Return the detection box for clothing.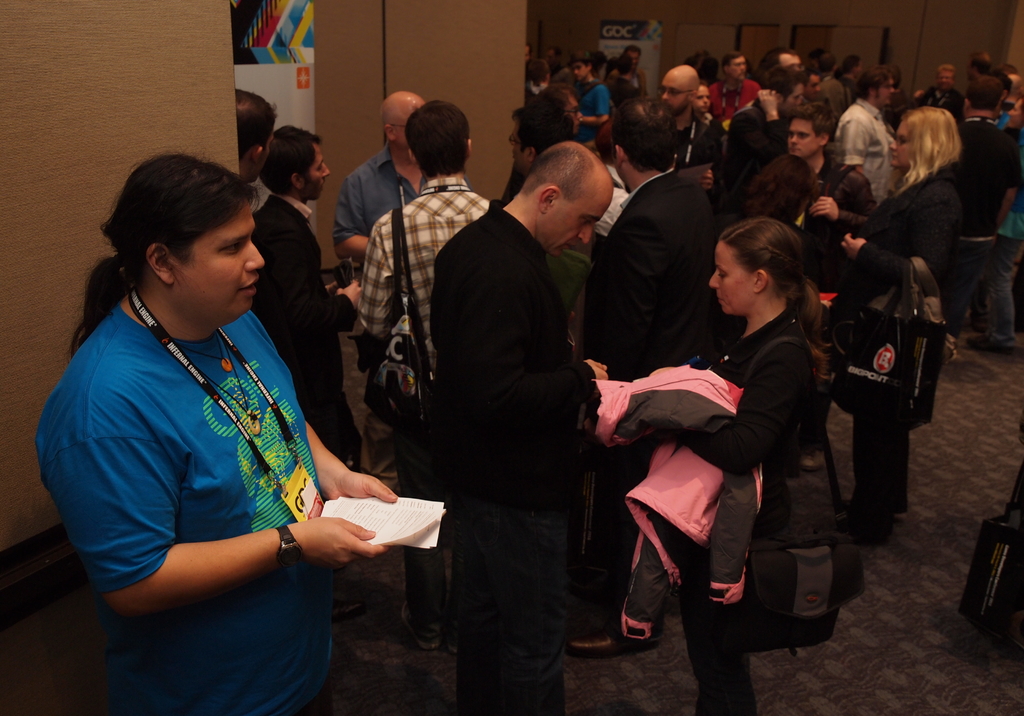
Rect(573, 83, 609, 143).
